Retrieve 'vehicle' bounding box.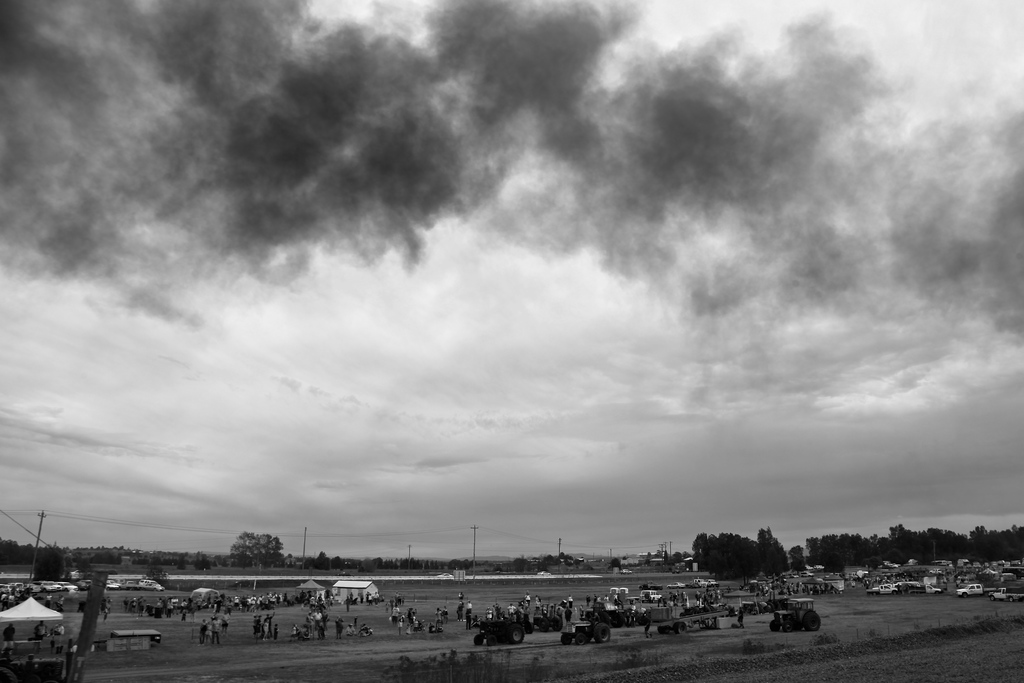
Bounding box: box(954, 579, 989, 604).
